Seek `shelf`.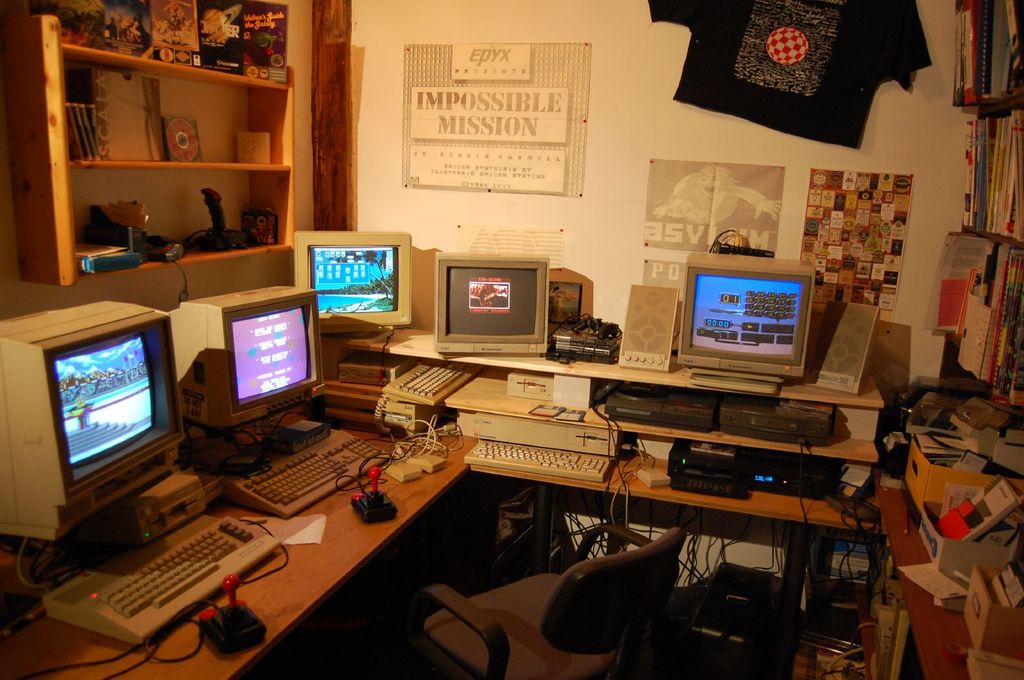
bbox=[950, 0, 1023, 107].
